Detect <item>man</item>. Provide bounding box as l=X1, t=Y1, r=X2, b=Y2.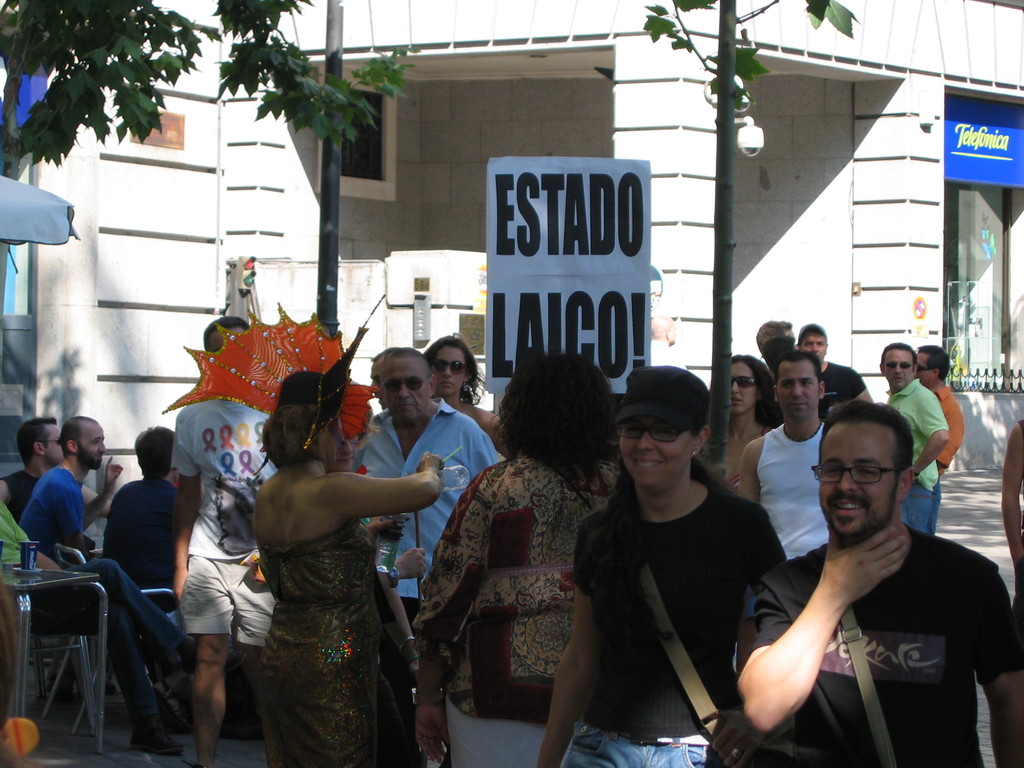
l=340, t=343, r=497, b=627.
